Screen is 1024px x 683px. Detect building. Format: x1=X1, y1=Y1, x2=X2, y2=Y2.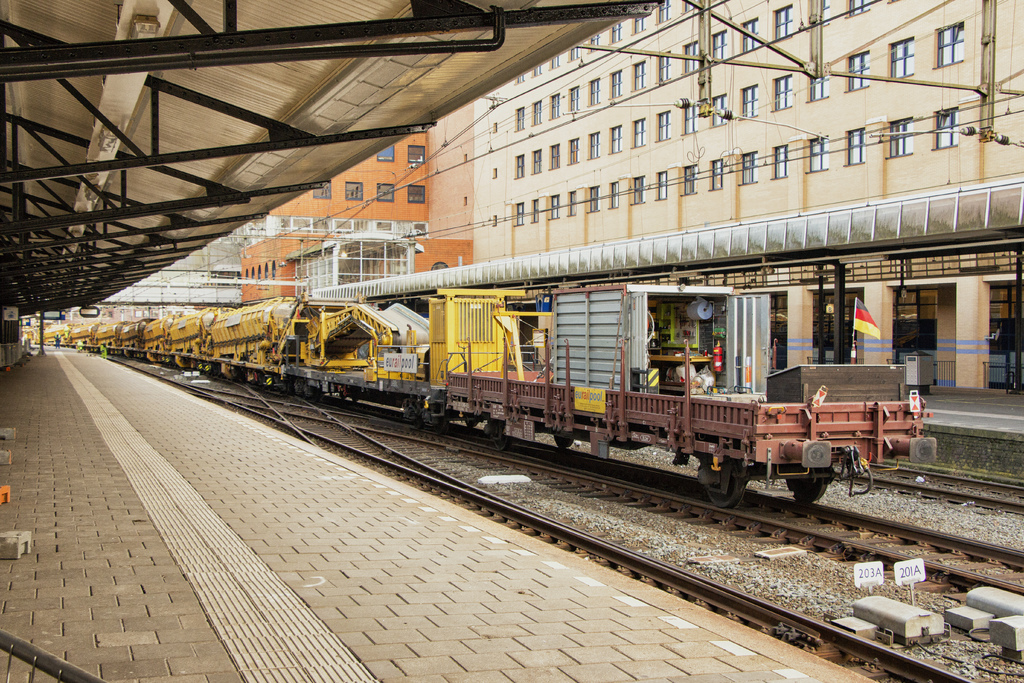
x1=243, y1=126, x2=428, y2=220.
